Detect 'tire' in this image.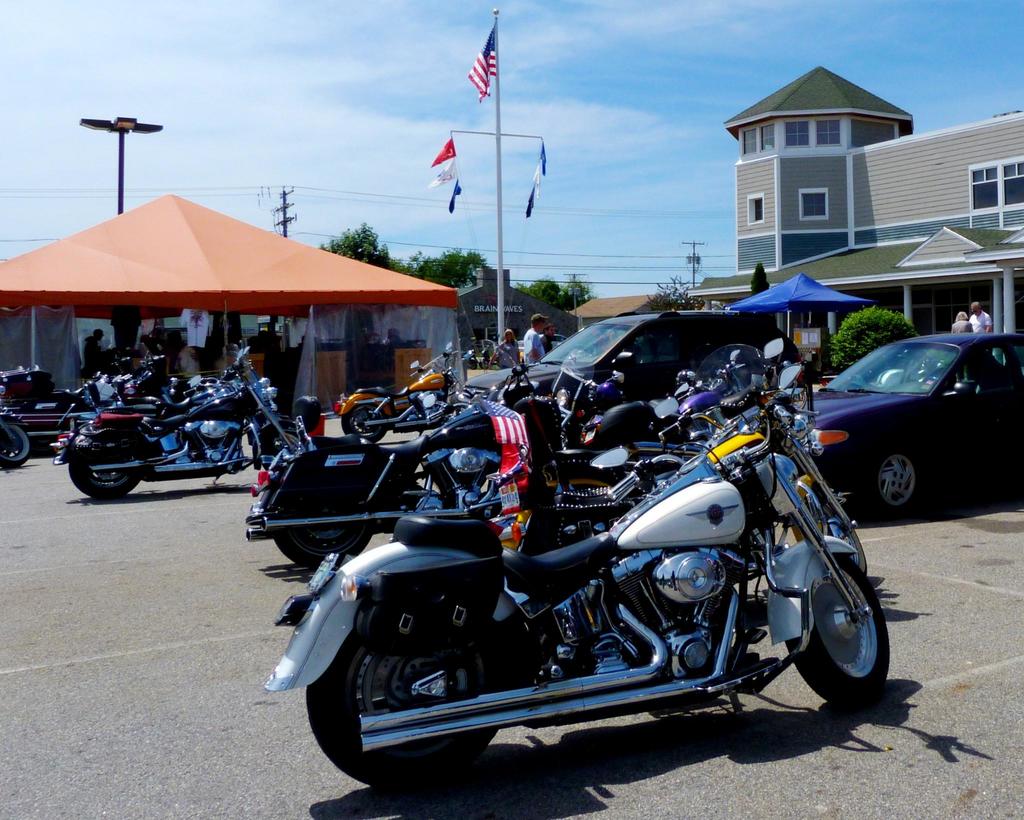
Detection: {"left": 342, "top": 408, "right": 391, "bottom": 447}.
